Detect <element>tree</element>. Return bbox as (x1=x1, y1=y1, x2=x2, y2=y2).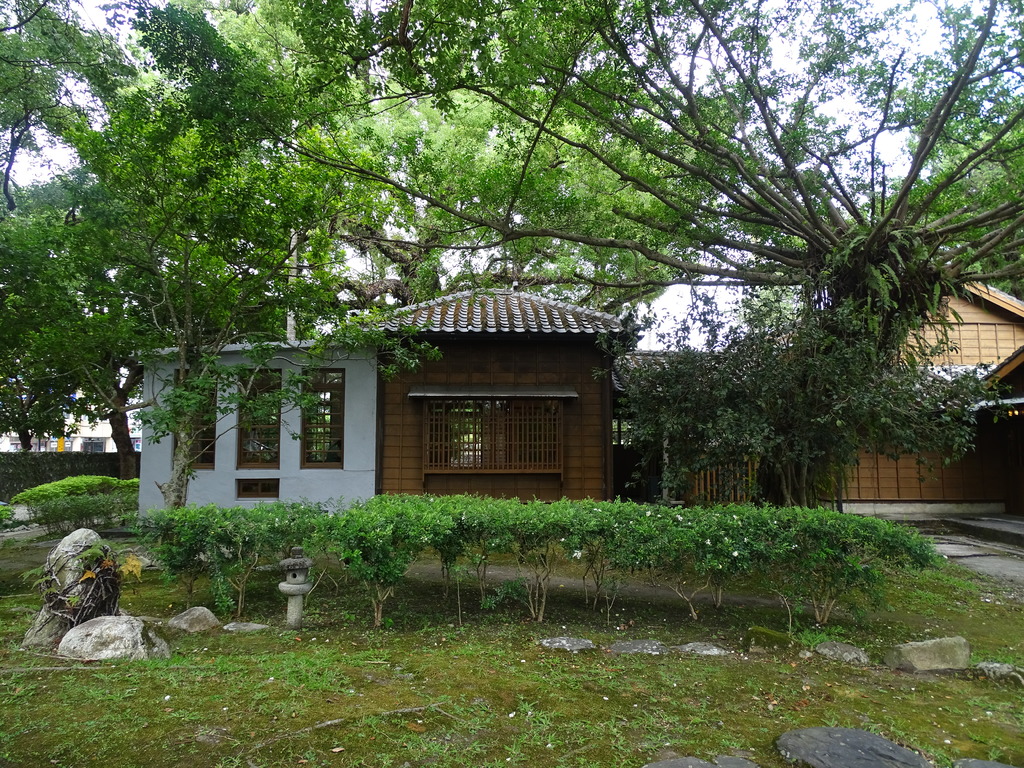
(x1=247, y1=0, x2=1023, y2=501).
